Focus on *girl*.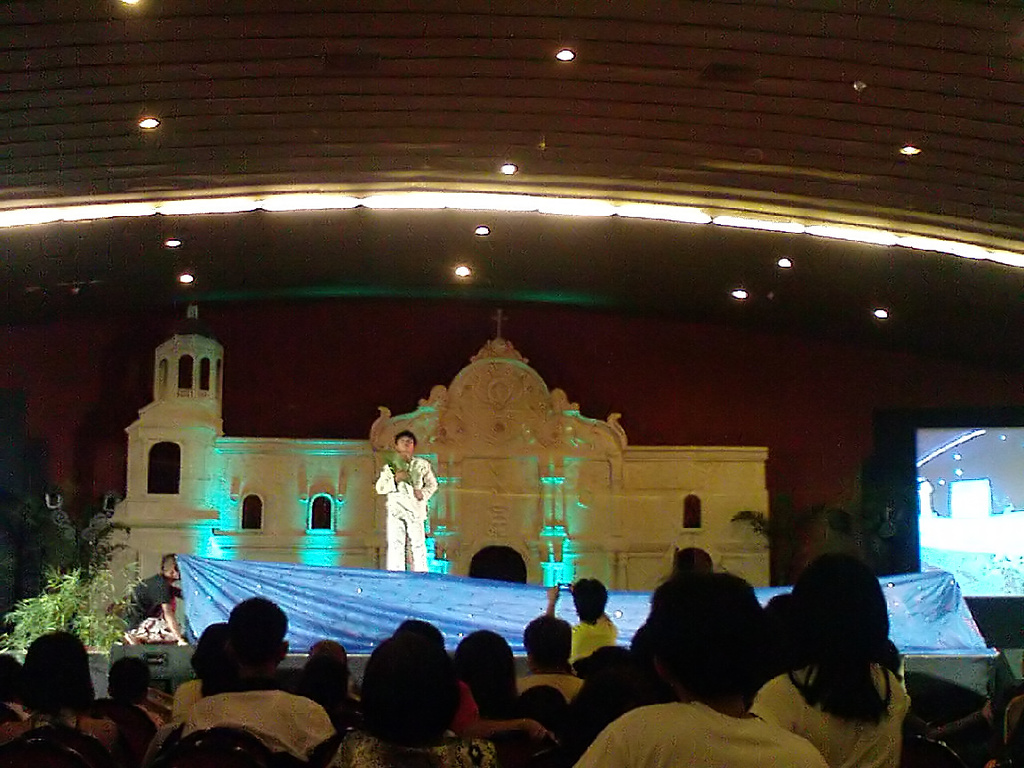
Focused at crop(327, 641, 502, 767).
